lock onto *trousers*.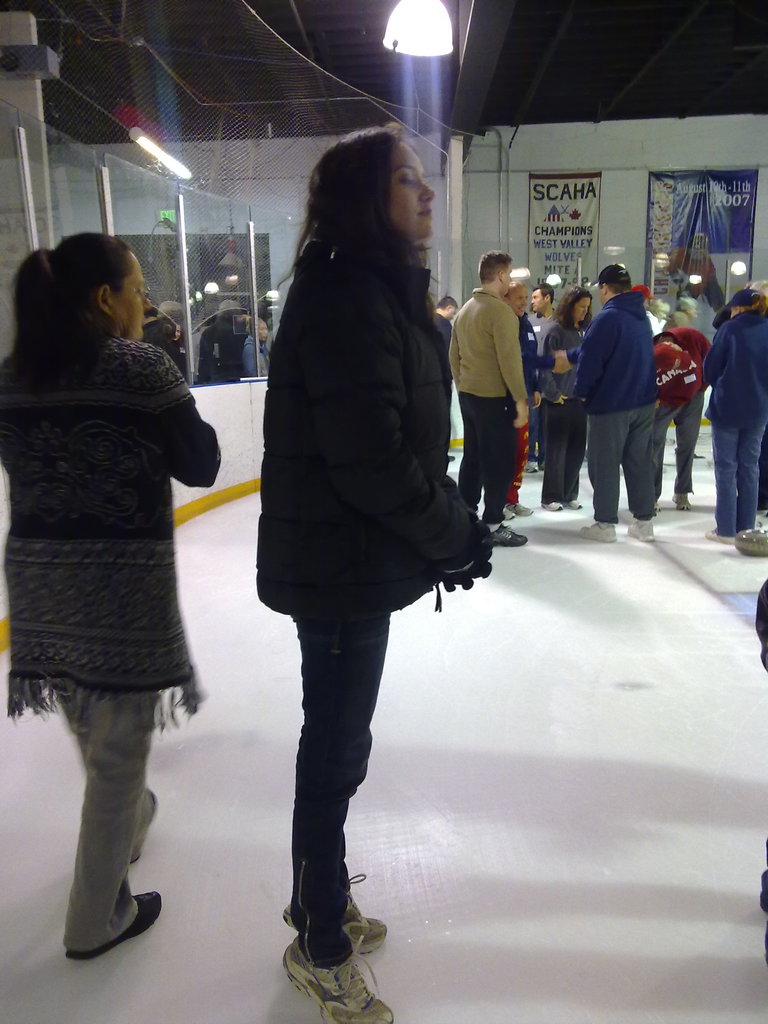
Locked: [x1=648, y1=386, x2=705, y2=505].
